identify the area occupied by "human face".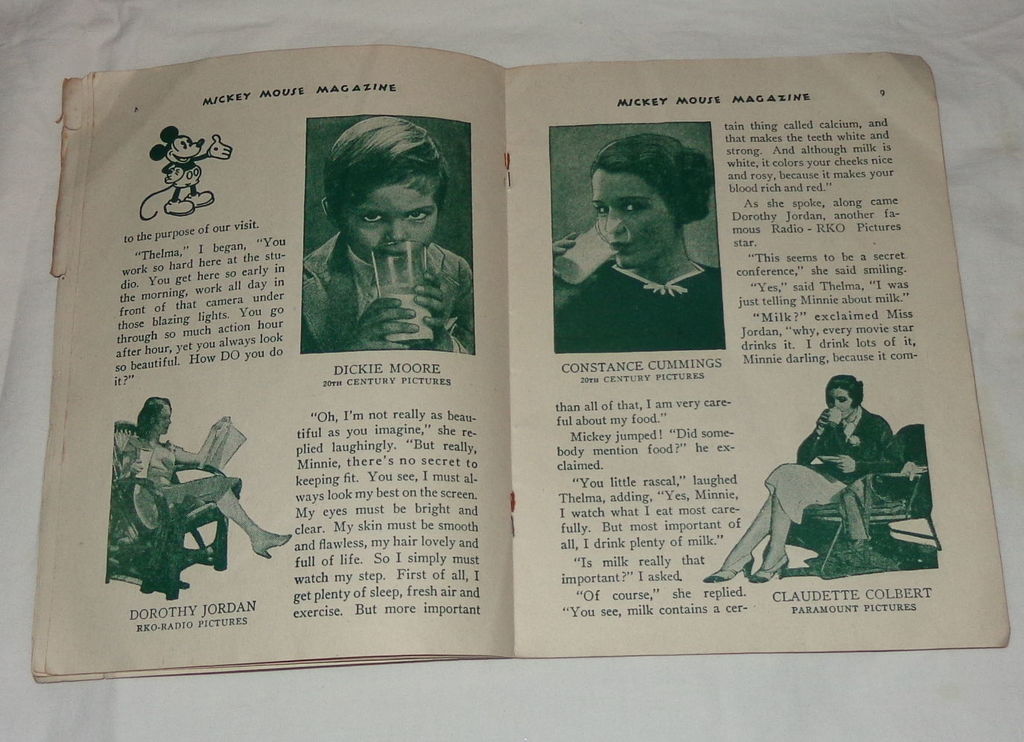
Area: bbox=(588, 171, 676, 270).
